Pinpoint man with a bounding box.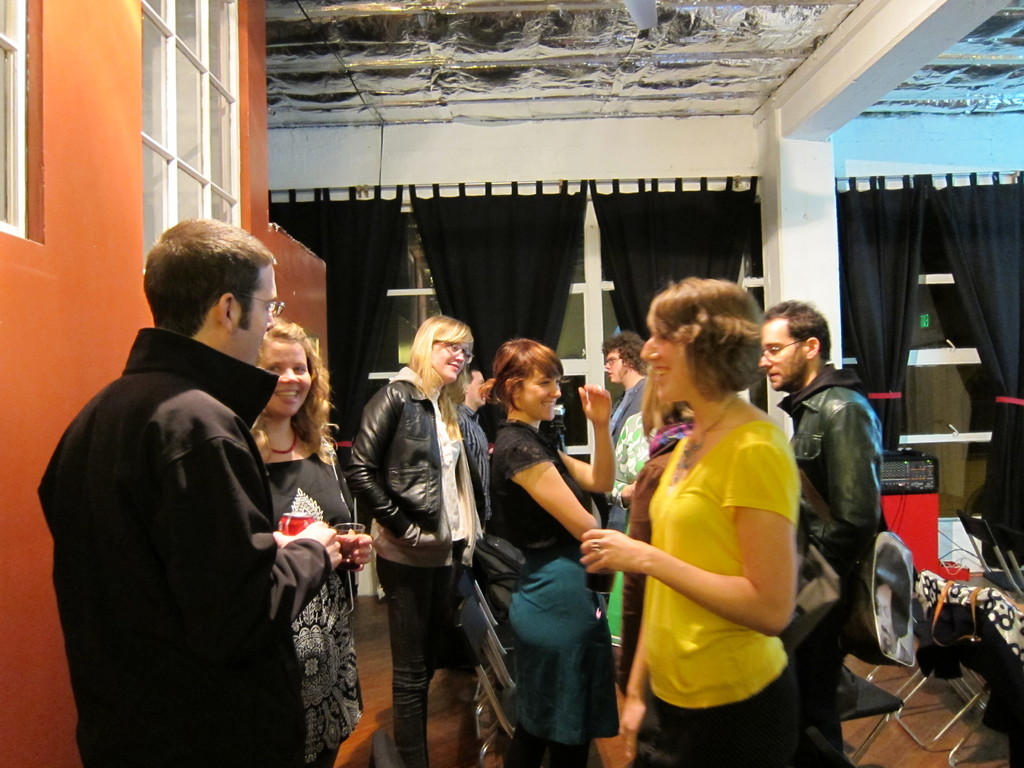
l=33, t=218, r=344, b=767.
